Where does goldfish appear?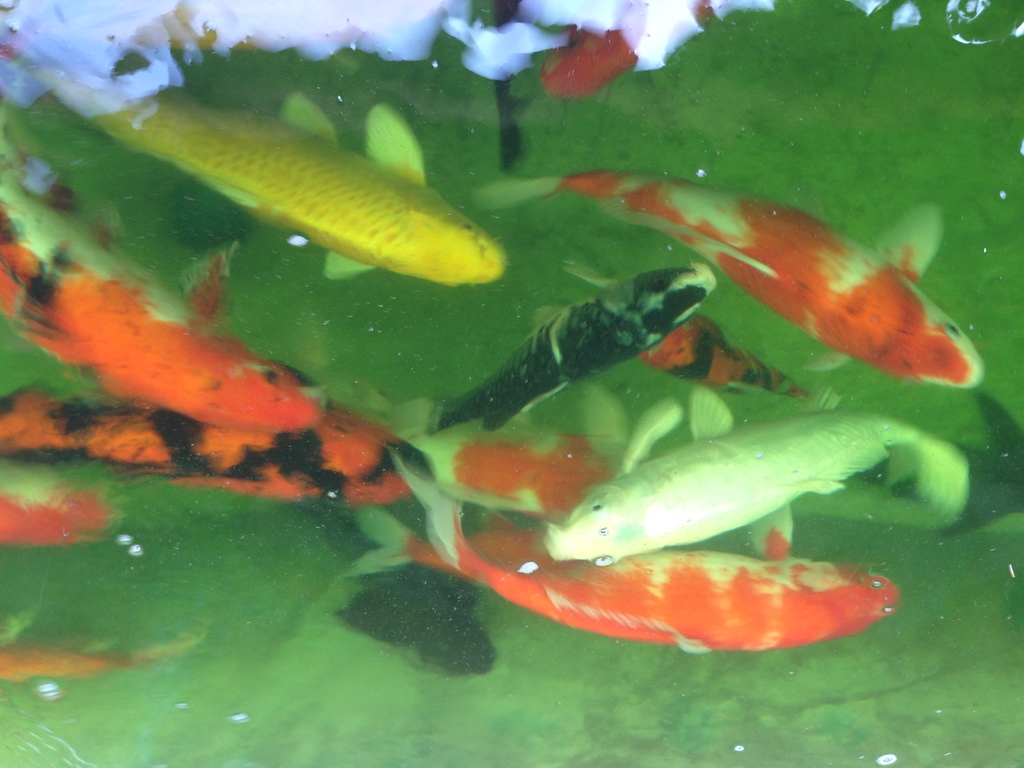
Appears at 0, 636, 161, 684.
